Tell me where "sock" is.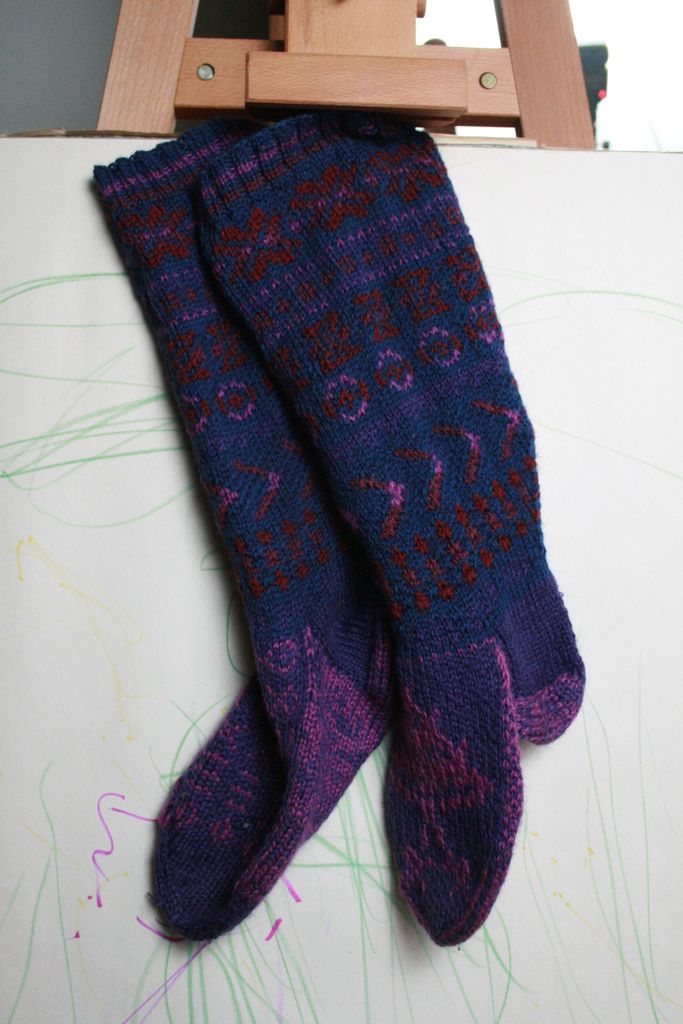
"sock" is at x1=190 y1=108 x2=584 y2=944.
